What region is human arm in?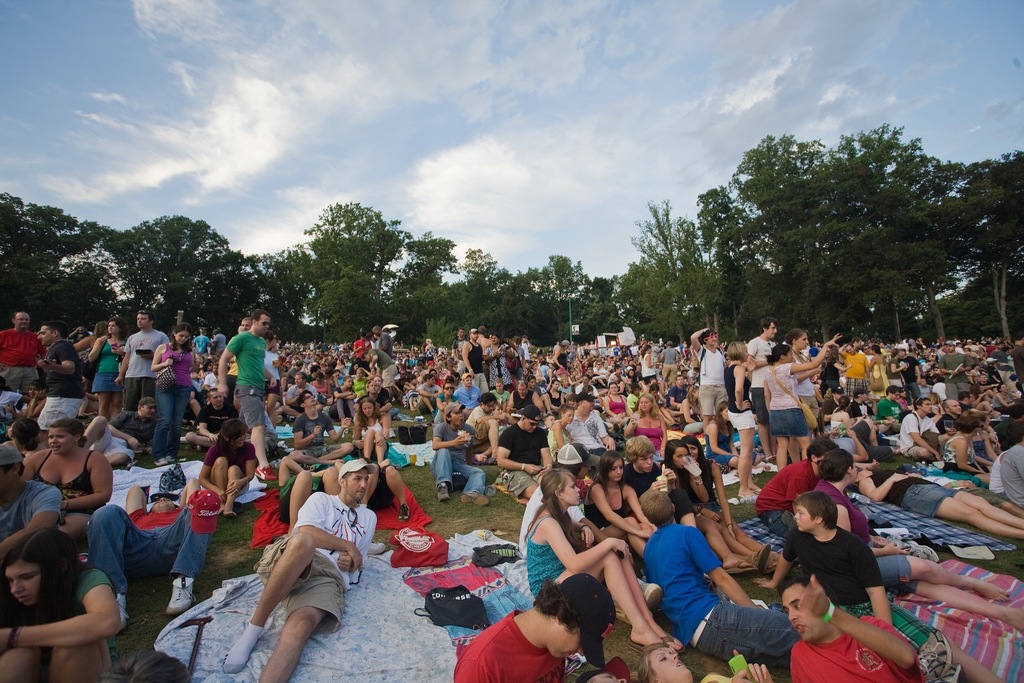
crop(17, 584, 103, 666).
